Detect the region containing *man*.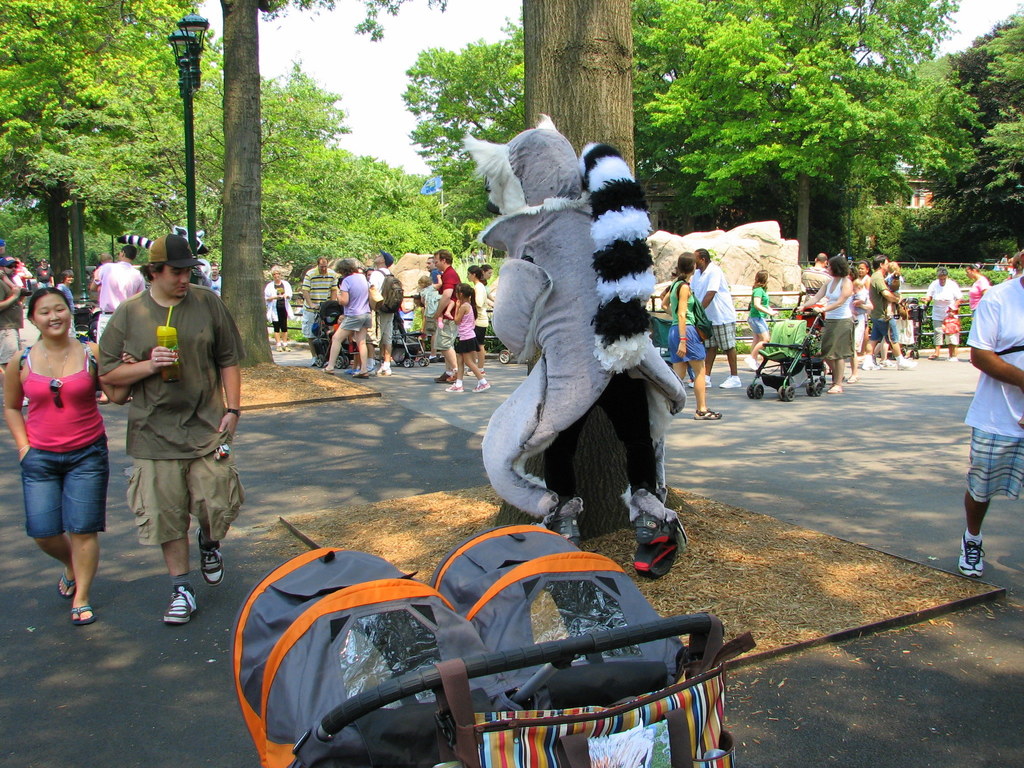
bbox=(956, 249, 1023, 579).
